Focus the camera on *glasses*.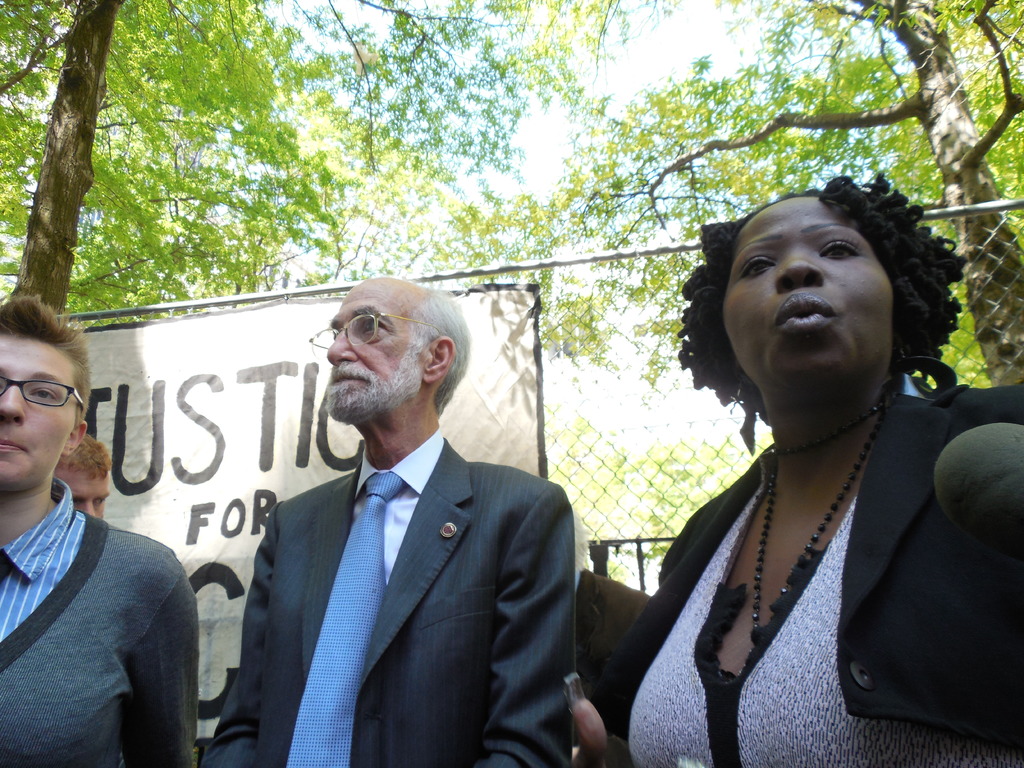
Focus region: [x1=4, y1=355, x2=92, y2=437].
